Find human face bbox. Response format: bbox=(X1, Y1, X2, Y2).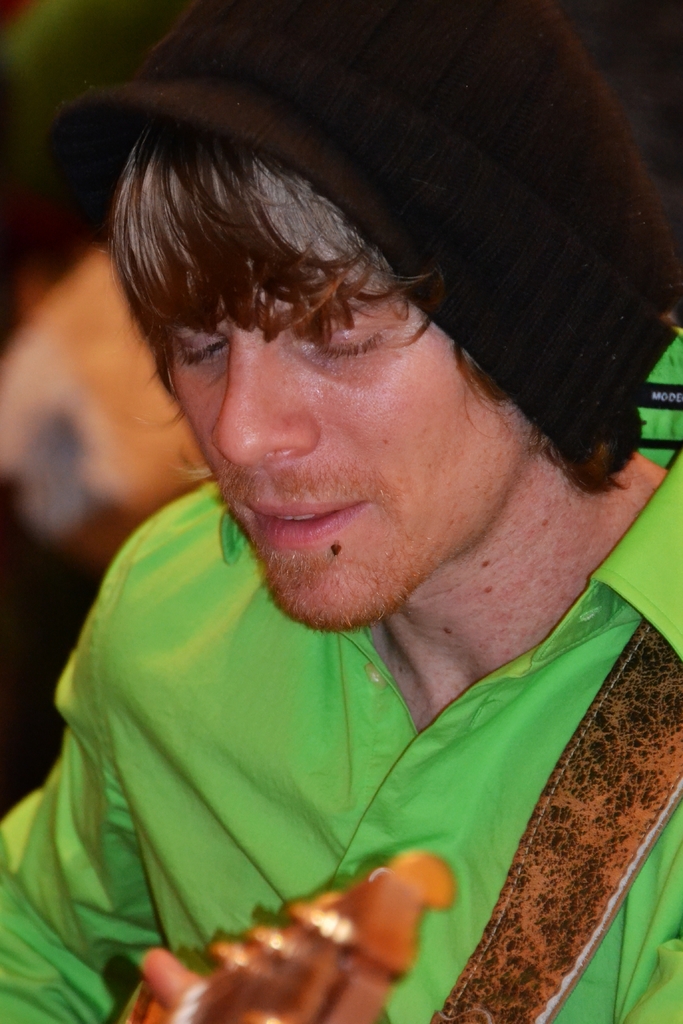
bbox=(164, 292, 535, 623).
